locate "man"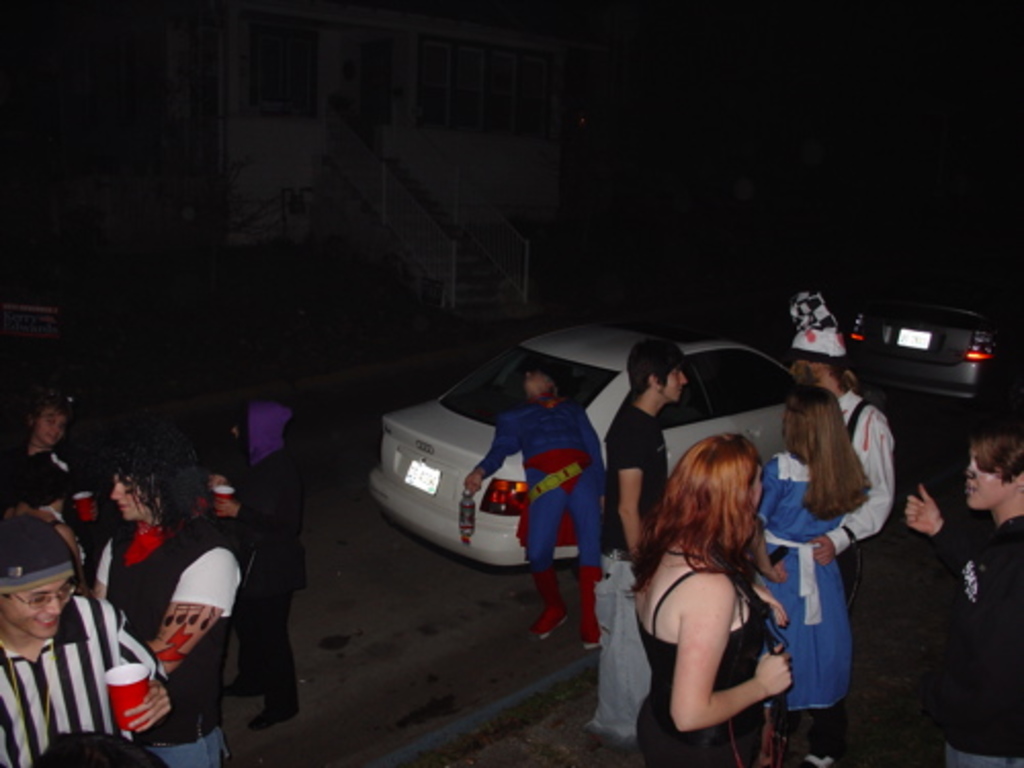
<bbox>457, 367, 618, 651</bbox>
